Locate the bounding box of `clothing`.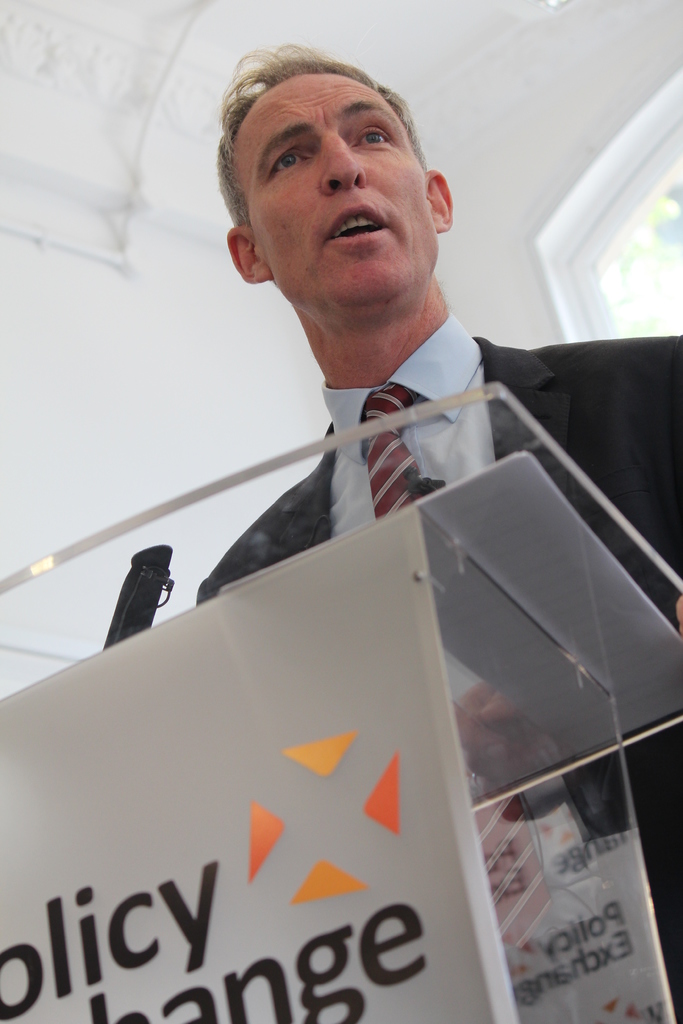
Bounding box: rect(196, 314, 682, 1023).
